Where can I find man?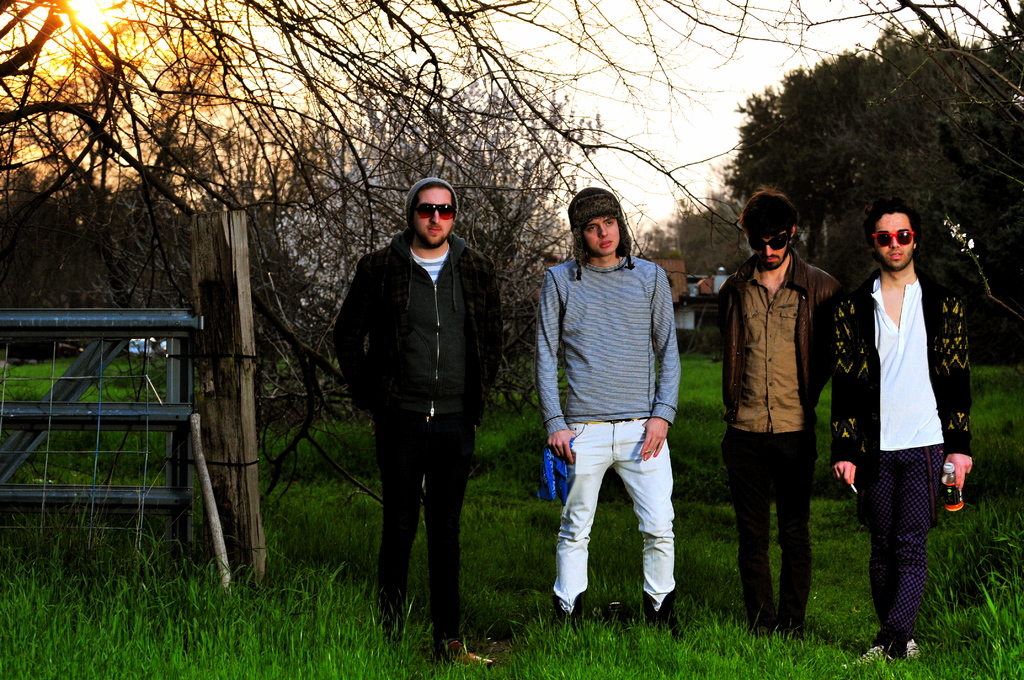
You can find it at 830, 203, 973, 657.
